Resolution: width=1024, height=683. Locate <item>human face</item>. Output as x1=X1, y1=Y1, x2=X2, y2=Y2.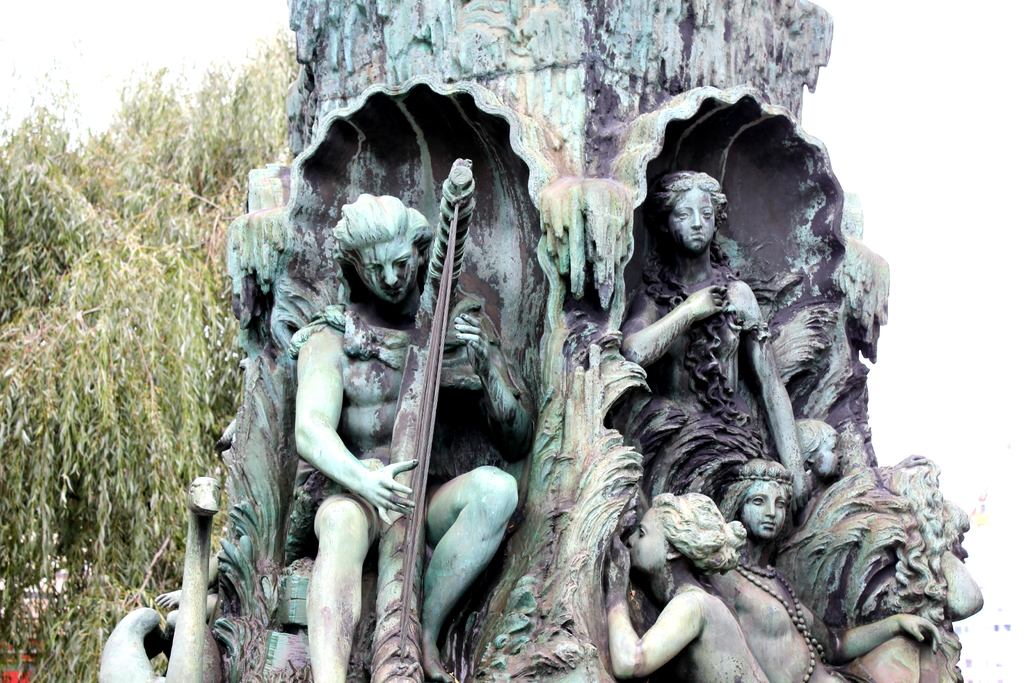
x1=668, y1=185, x2=716, y2=249.
